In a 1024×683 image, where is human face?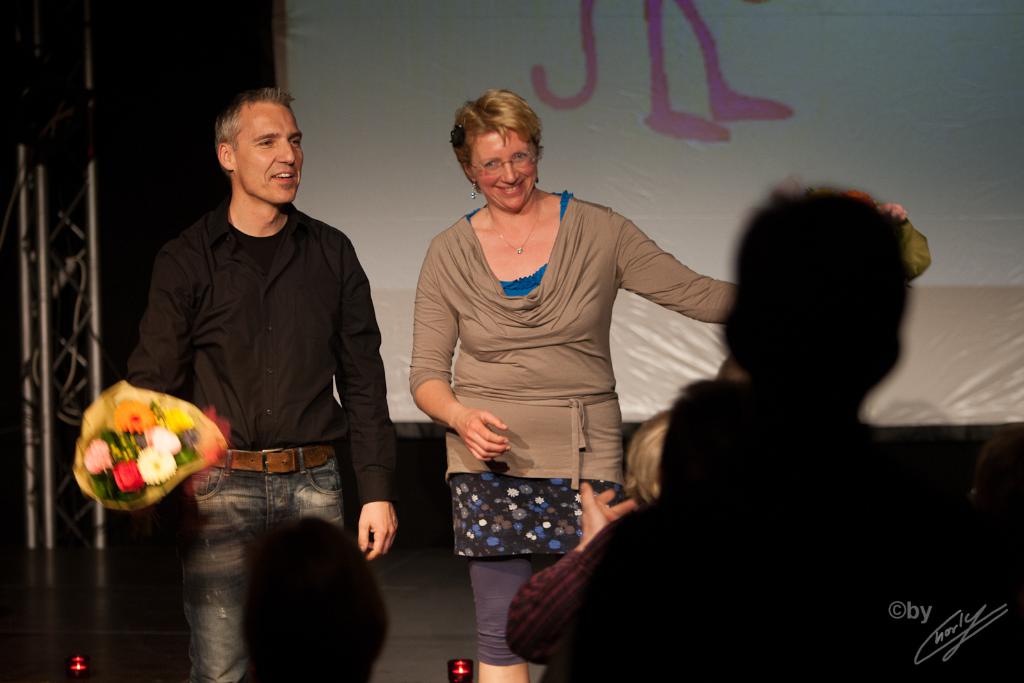
<region>234, 102, 302, 206</region>.
